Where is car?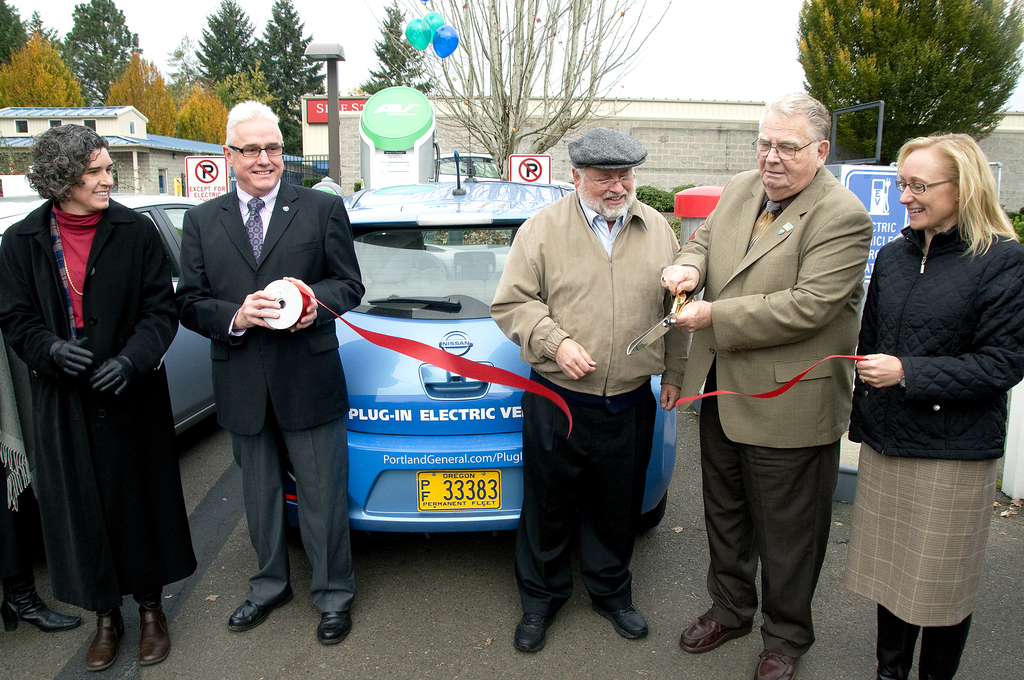
(left=270, top=149, right=675, bottom=535).
